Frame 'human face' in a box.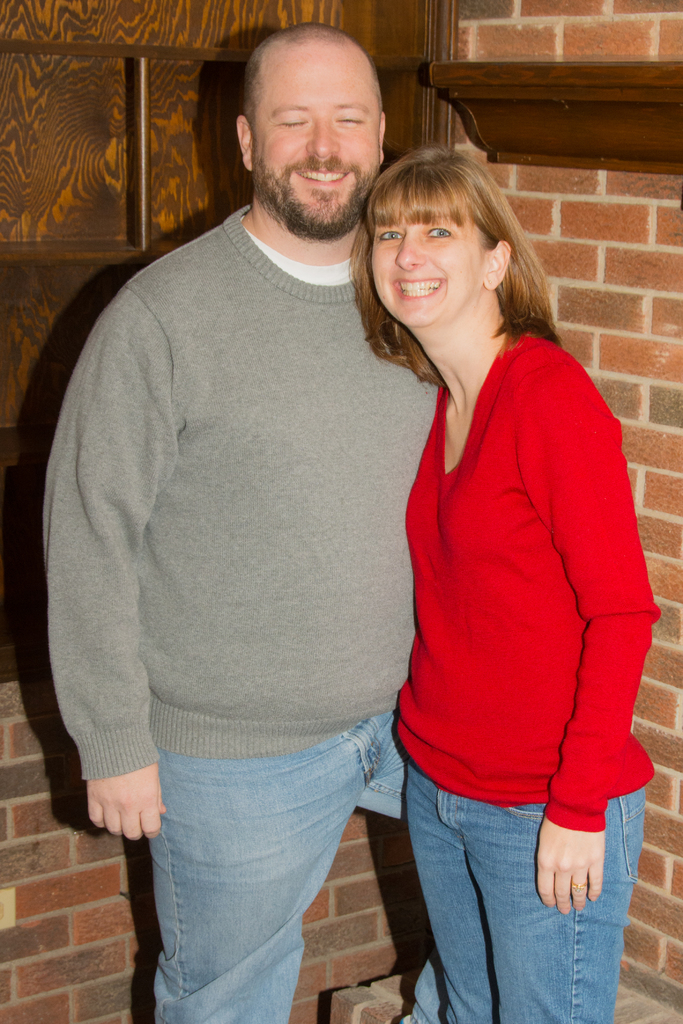
[254, 40, 383, 234].
